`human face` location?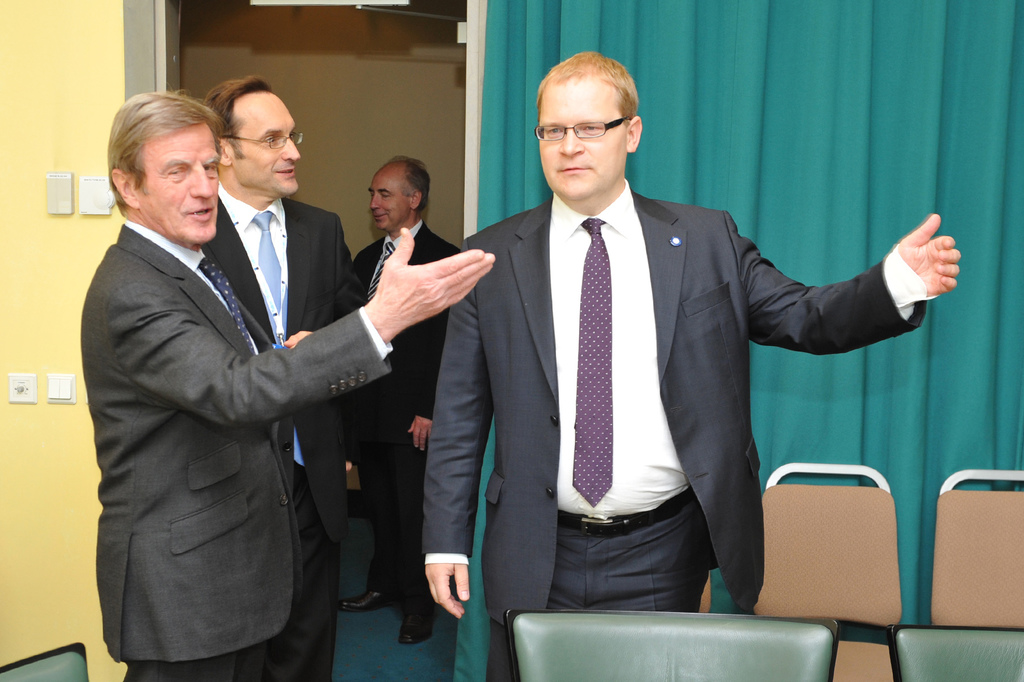
pyautogui.locateOnScreen(536, 83, 627, 196)
